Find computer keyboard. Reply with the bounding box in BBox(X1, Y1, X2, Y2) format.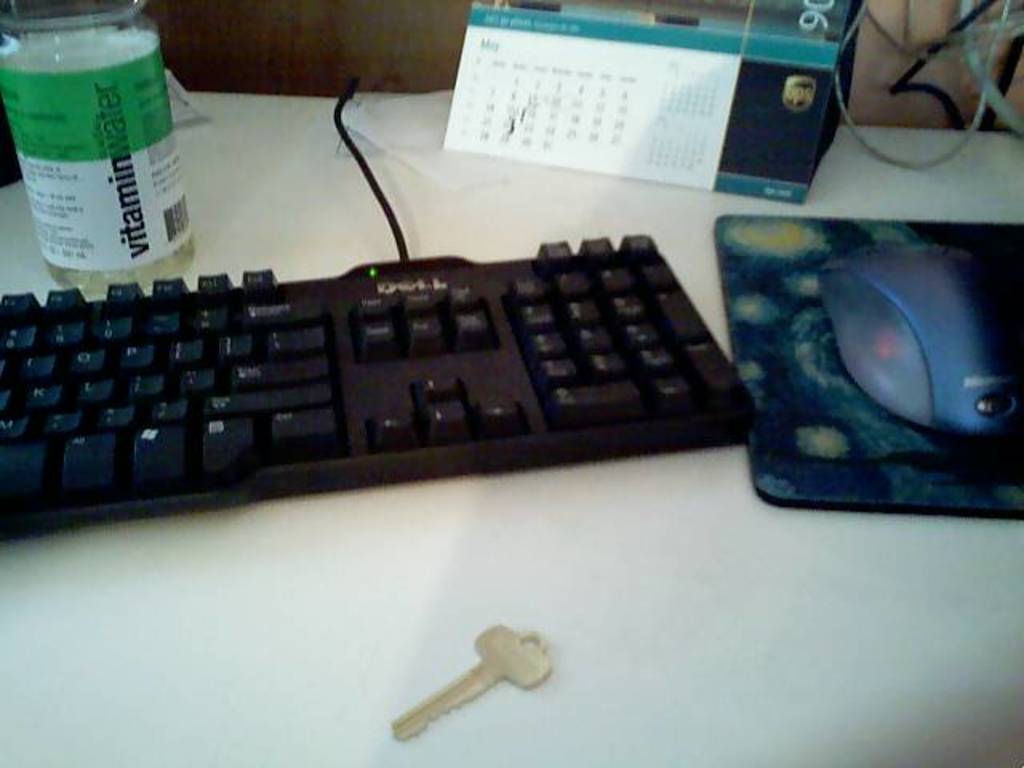
BBox(0, 234, 757, 541).
